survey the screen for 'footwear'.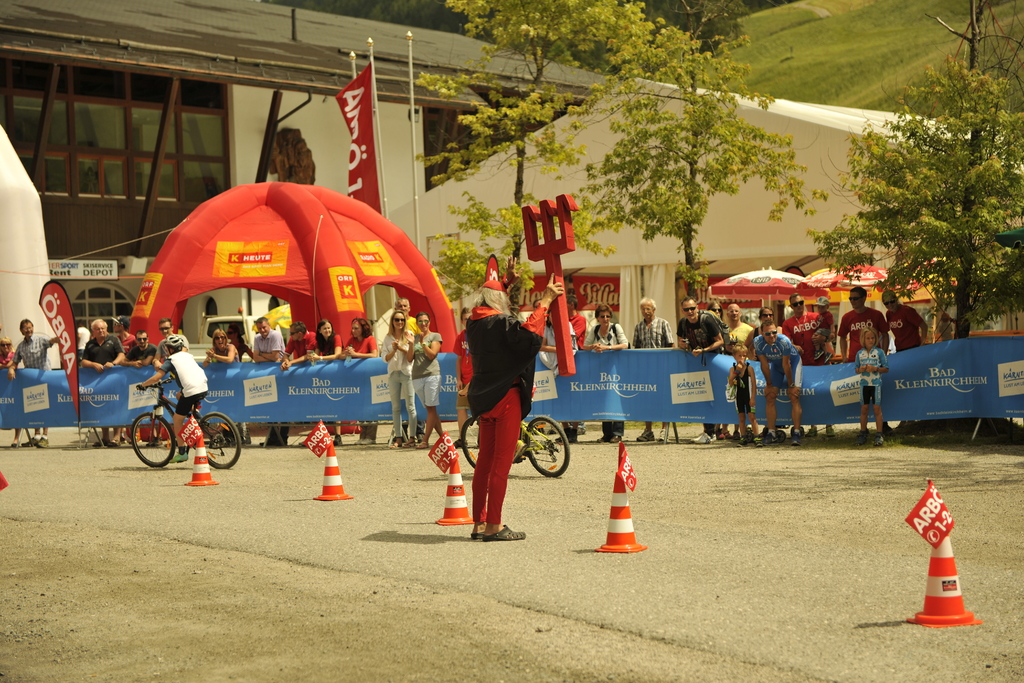
Survey found: <box>168,450,188,463</box>.
